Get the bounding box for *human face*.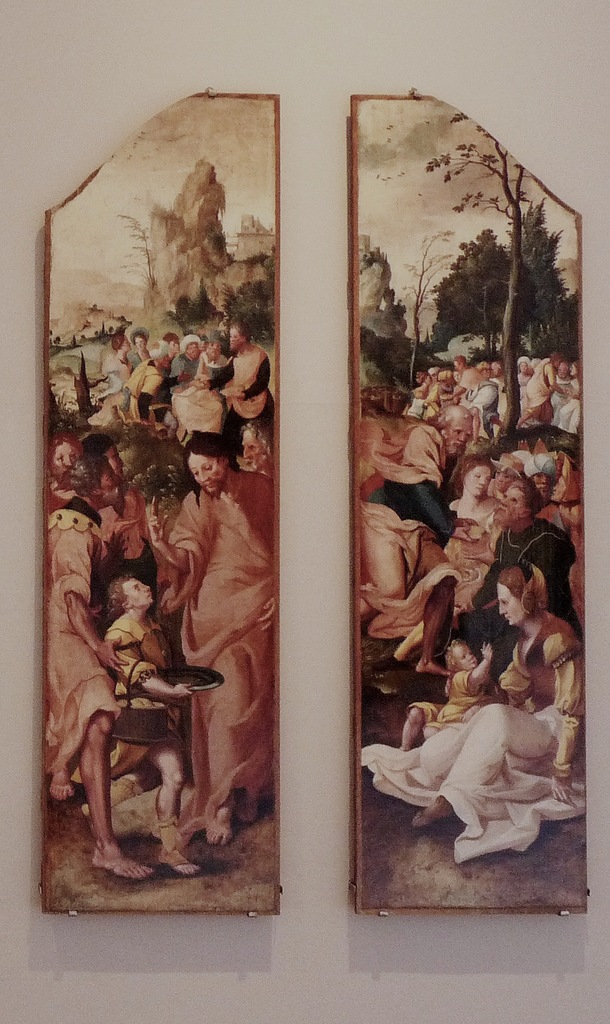
locate(120, 578, 154, 606).
